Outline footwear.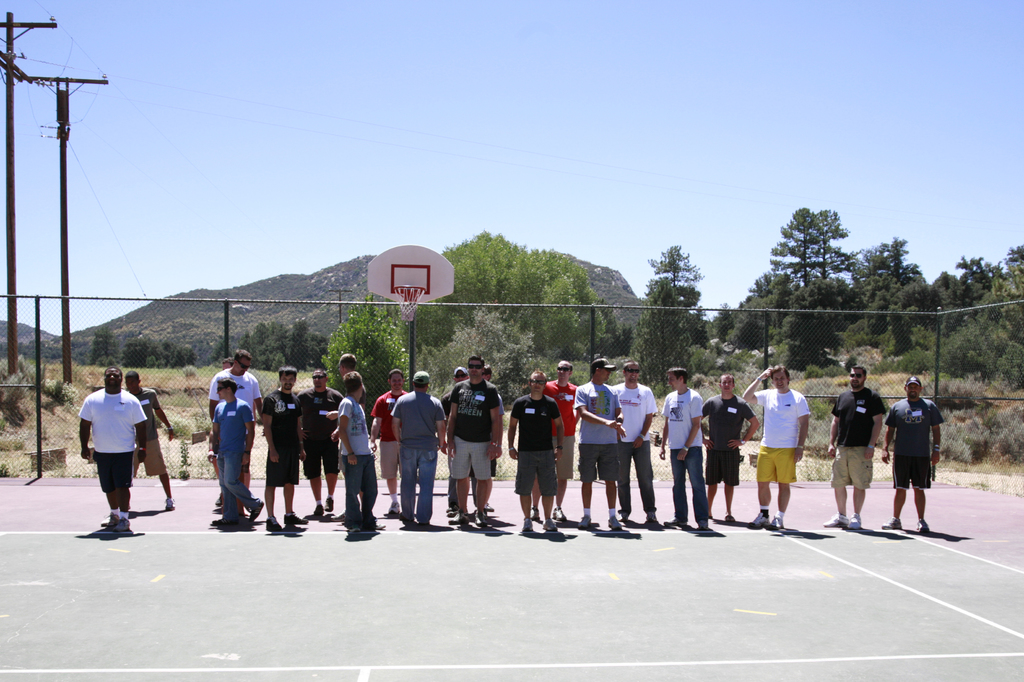
Outline: detection(216, 492, 223, 507).
